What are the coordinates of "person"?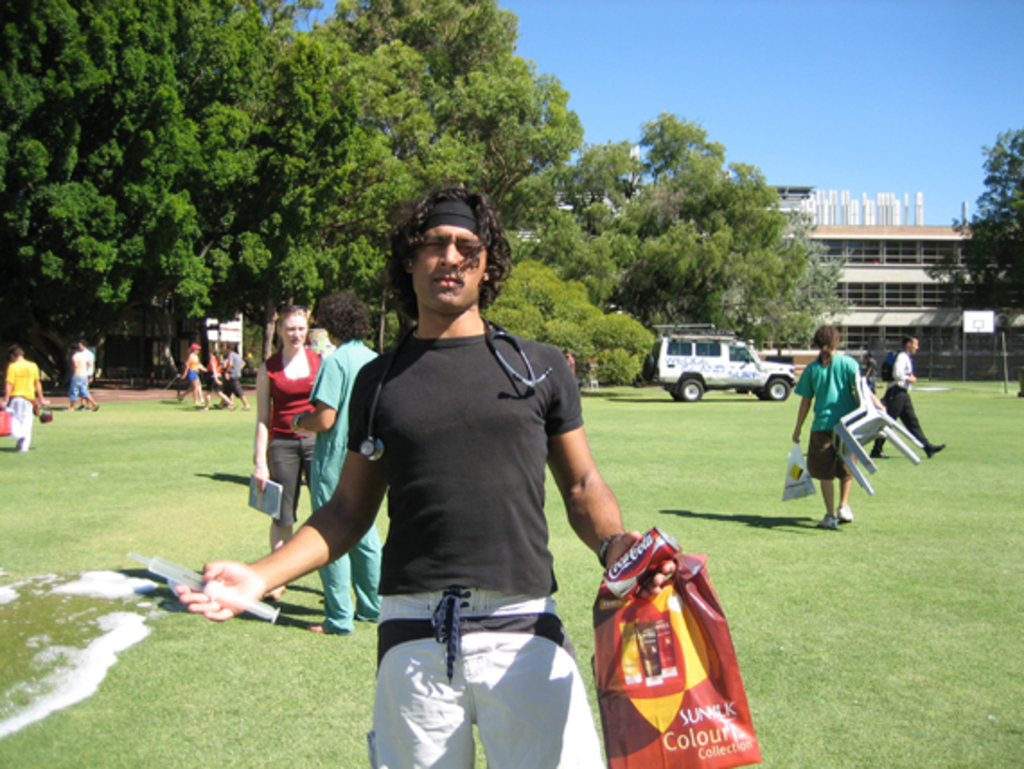
detection(255, 300, 331, 589).
